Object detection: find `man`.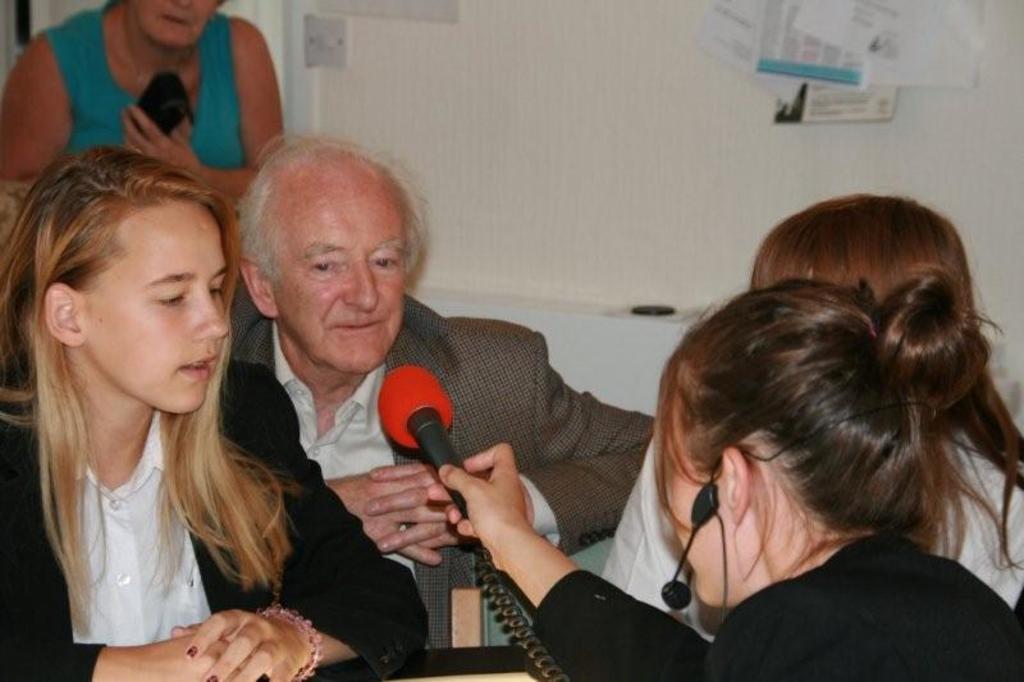
{"left": 174, "top": 143, "right": 701, "bottom": 668}.
